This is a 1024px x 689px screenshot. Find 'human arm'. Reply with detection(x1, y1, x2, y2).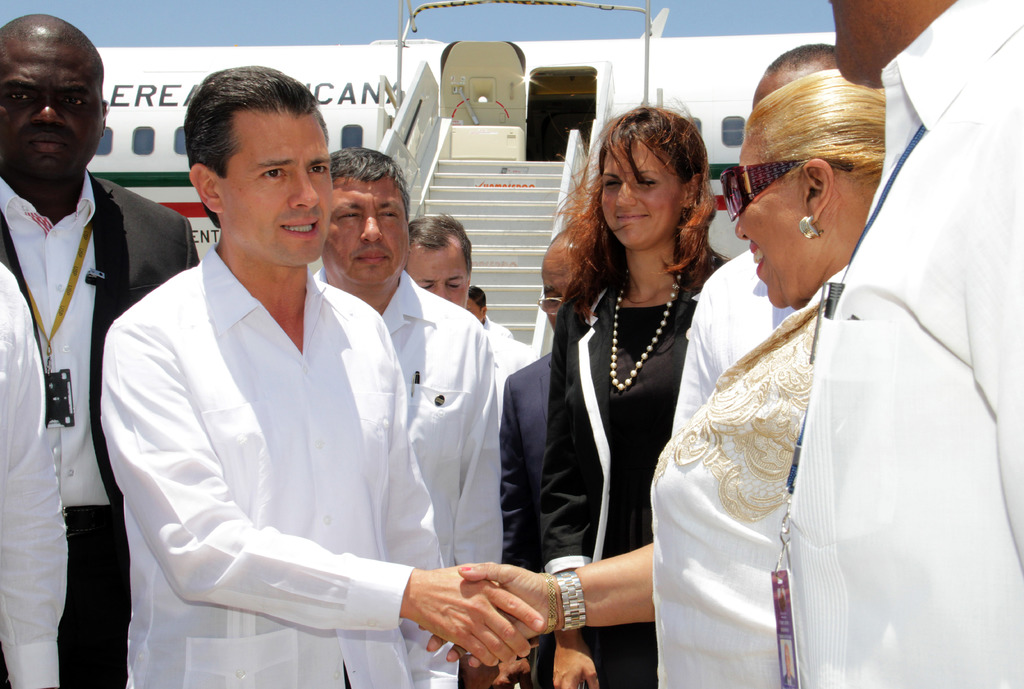
detection(409, 541, 660, 680).
